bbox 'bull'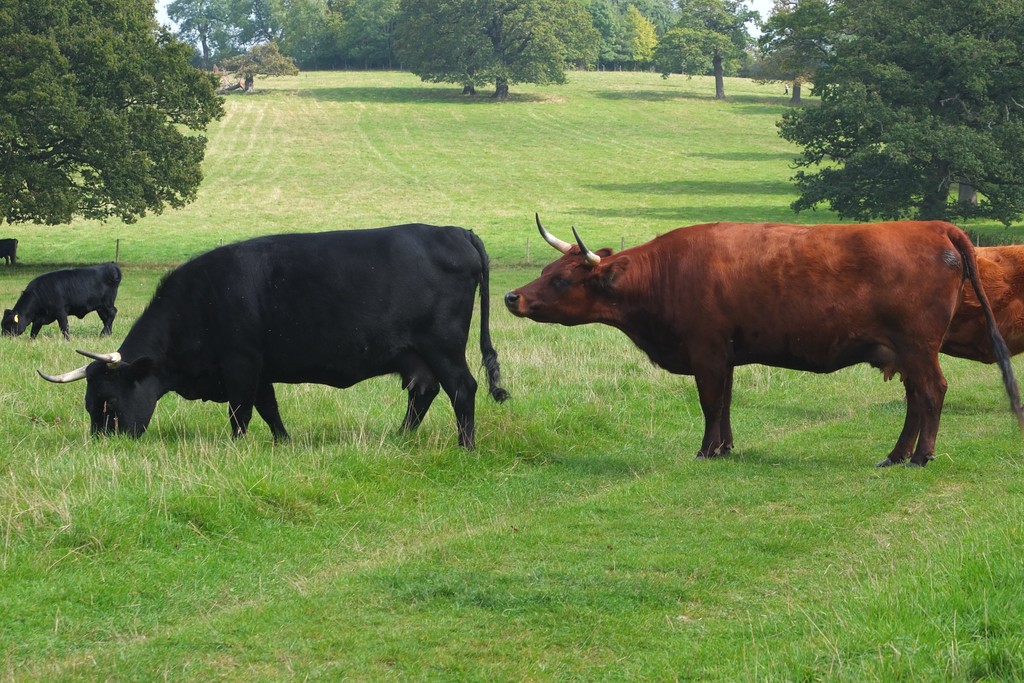
{"x1": 502, "y1": 207, "x2": 1023, "y2": 469}
